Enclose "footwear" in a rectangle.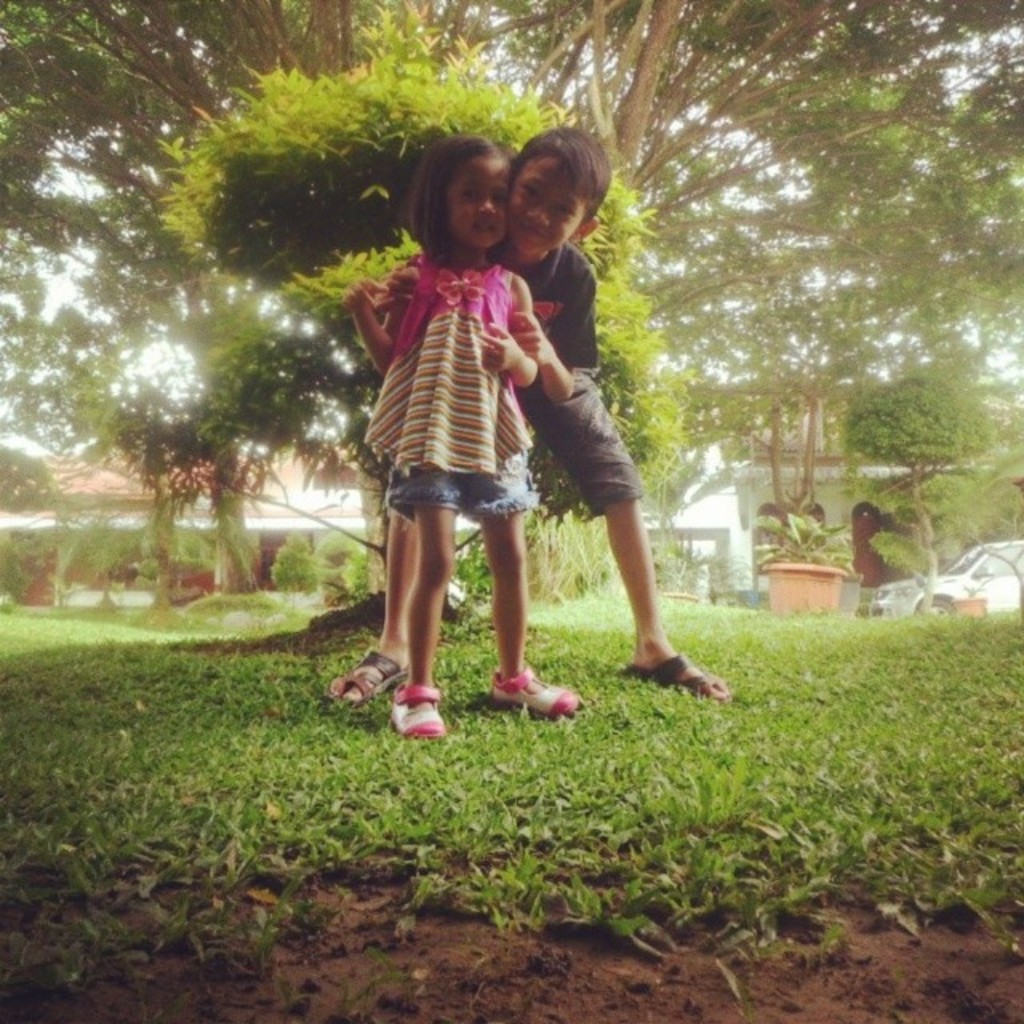
pyautogui.locateOnScreen(490, 670, 578, 715).
